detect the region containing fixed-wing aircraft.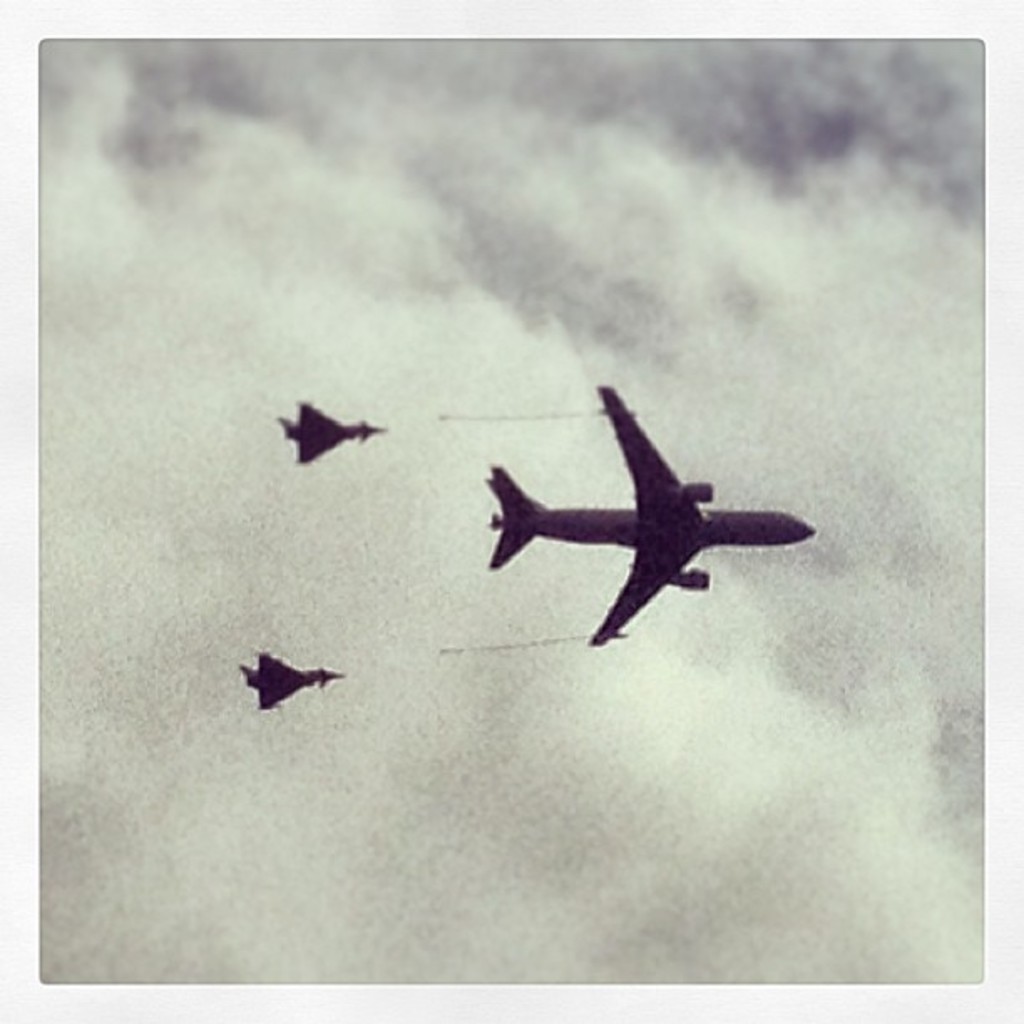
BBox(226, 646, 340, 711).
